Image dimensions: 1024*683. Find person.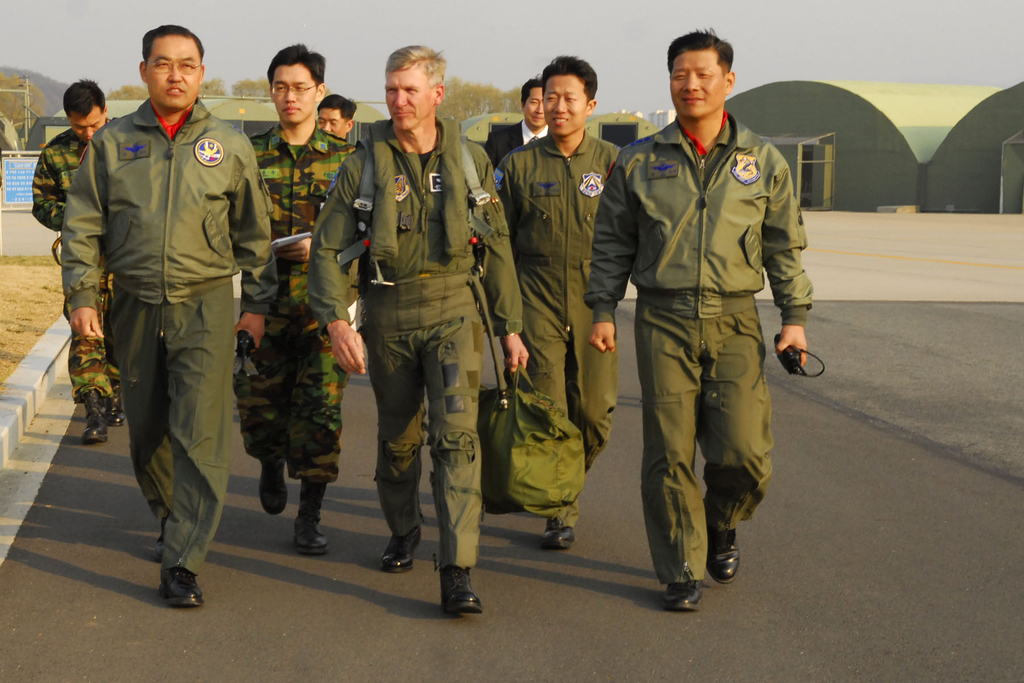
(486, 76, 550, 169).
